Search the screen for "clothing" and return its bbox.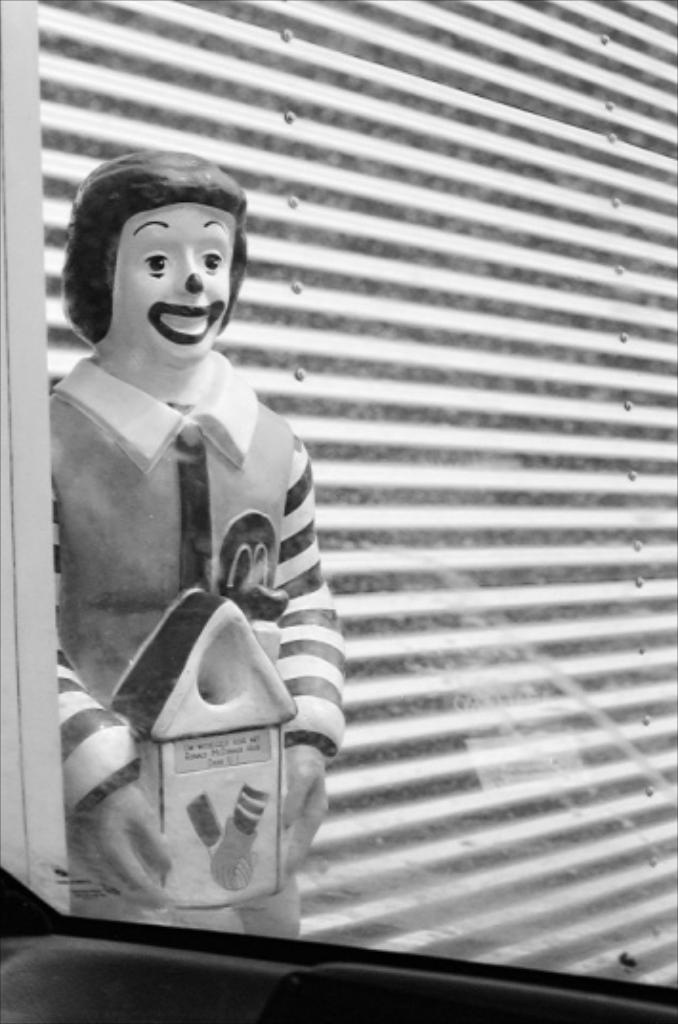
Found: x1=48 y1=353 x2=344 y2=936.
